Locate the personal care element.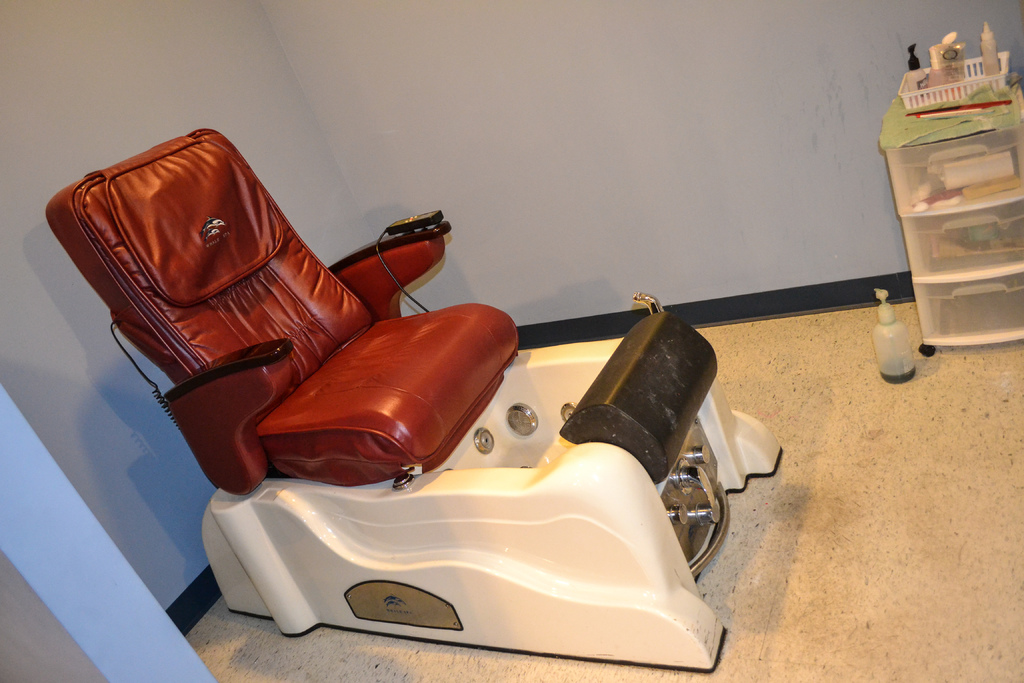
Element bbox: rect(929, 31, 970, 89).
